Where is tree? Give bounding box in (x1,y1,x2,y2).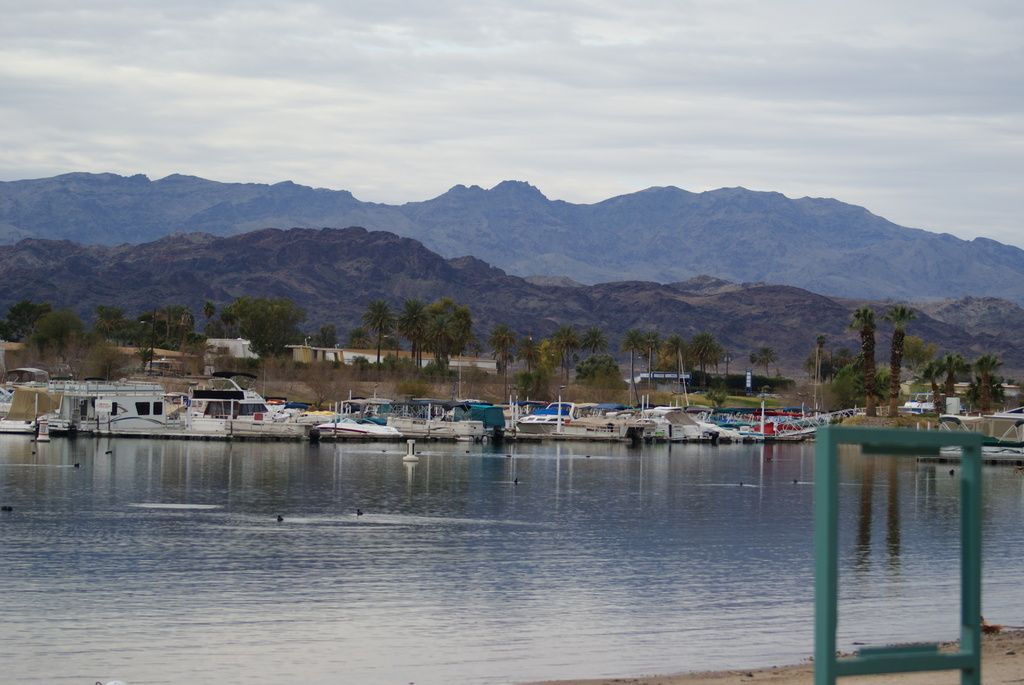
(141,304,198,354).
